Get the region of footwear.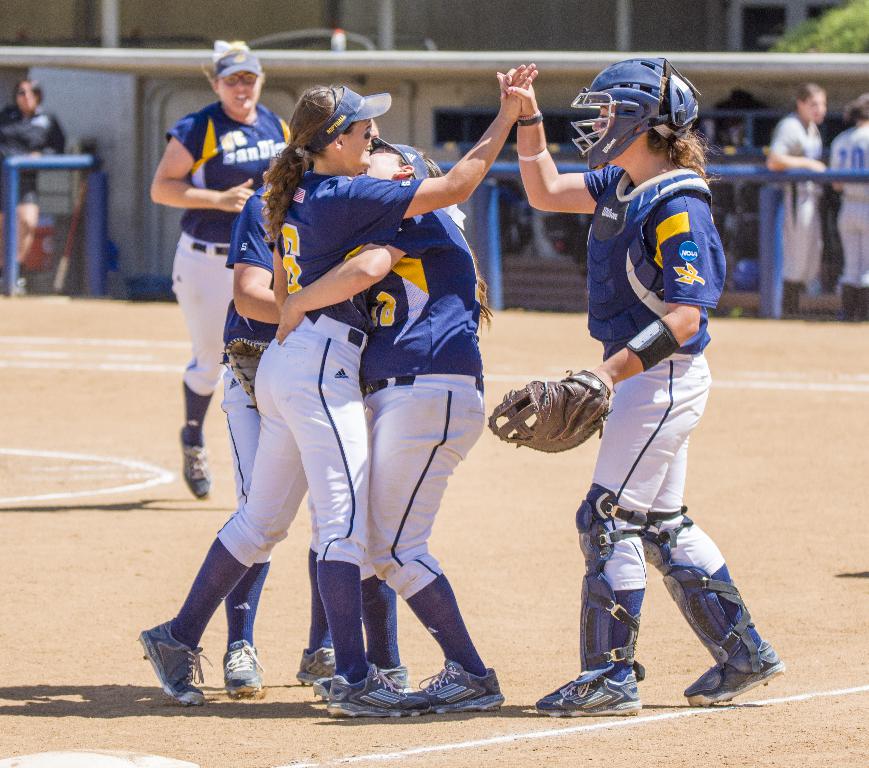
l=134, t=630, r=264, b=709.
